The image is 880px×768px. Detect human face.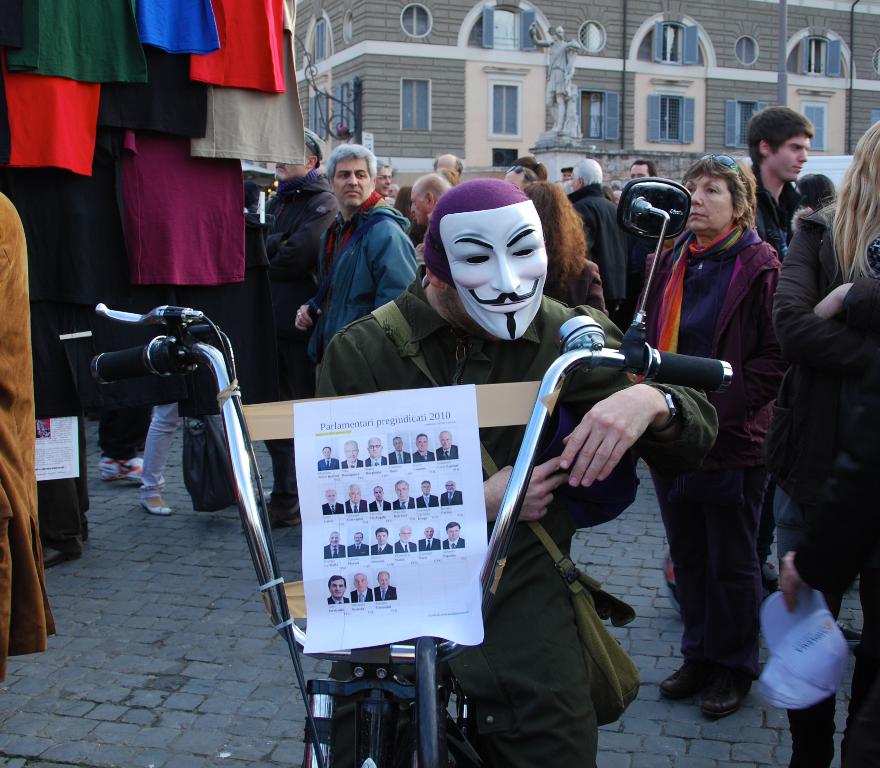
Detection: rect(325, 491, 336, 507).
